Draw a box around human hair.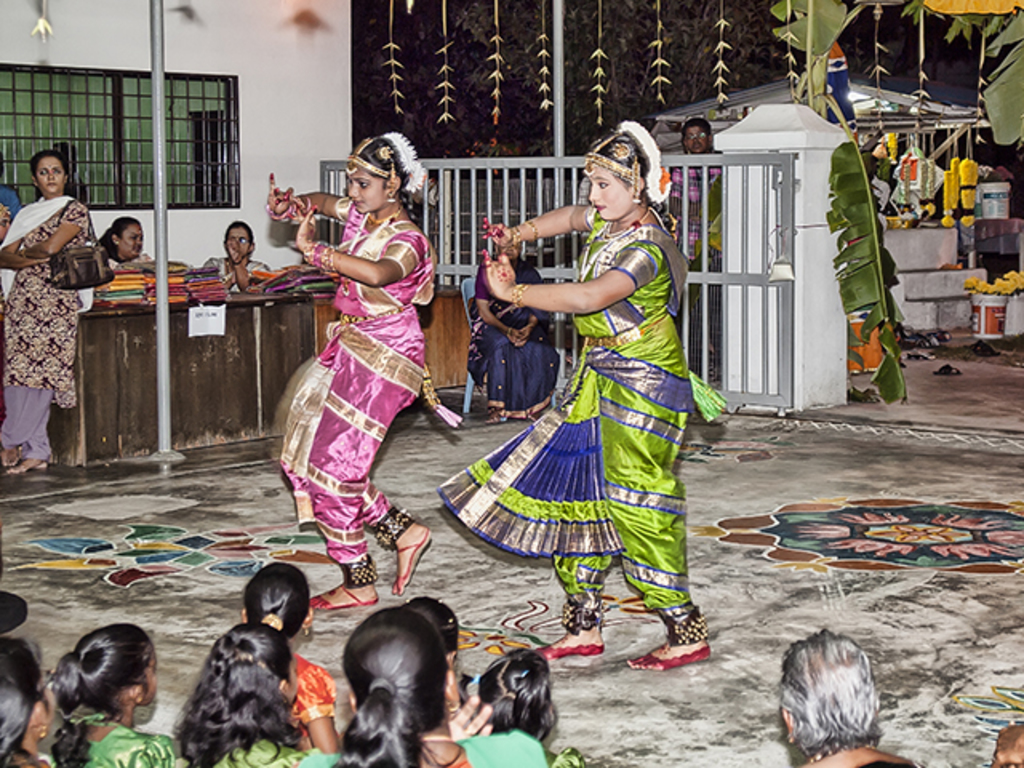
[left=773, top=626, right=888, bottom=755].
